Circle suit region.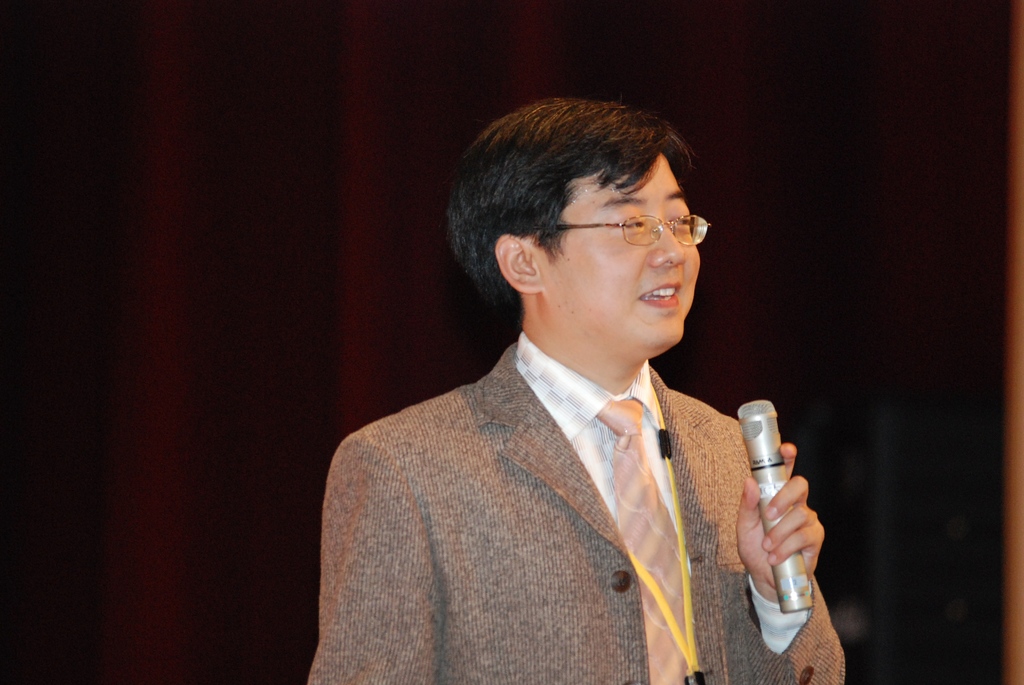
Region: box=[312, 274, 817, 673].
